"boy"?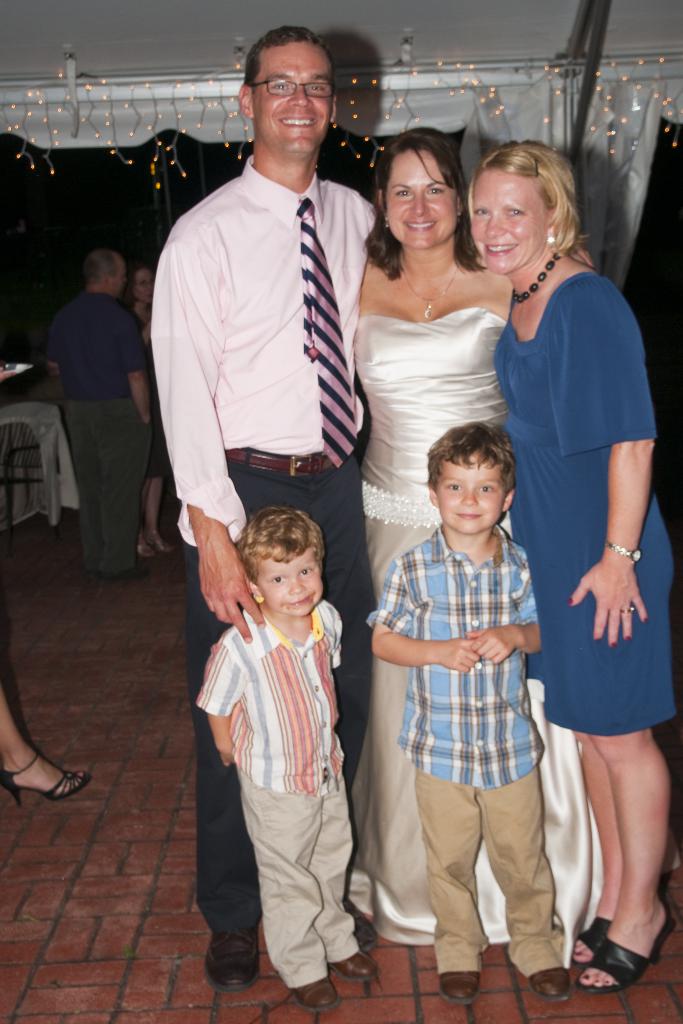
bbox=(361, 426, 563, 1002)
